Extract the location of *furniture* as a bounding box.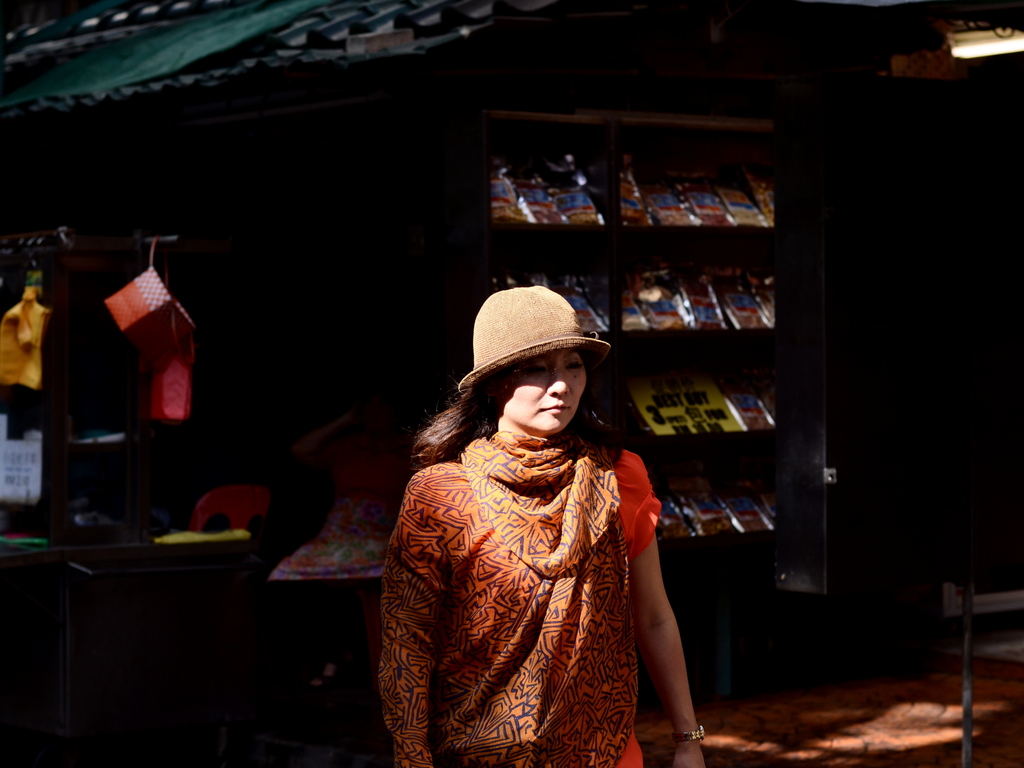
select_region(945, 543, 1023, 765).
